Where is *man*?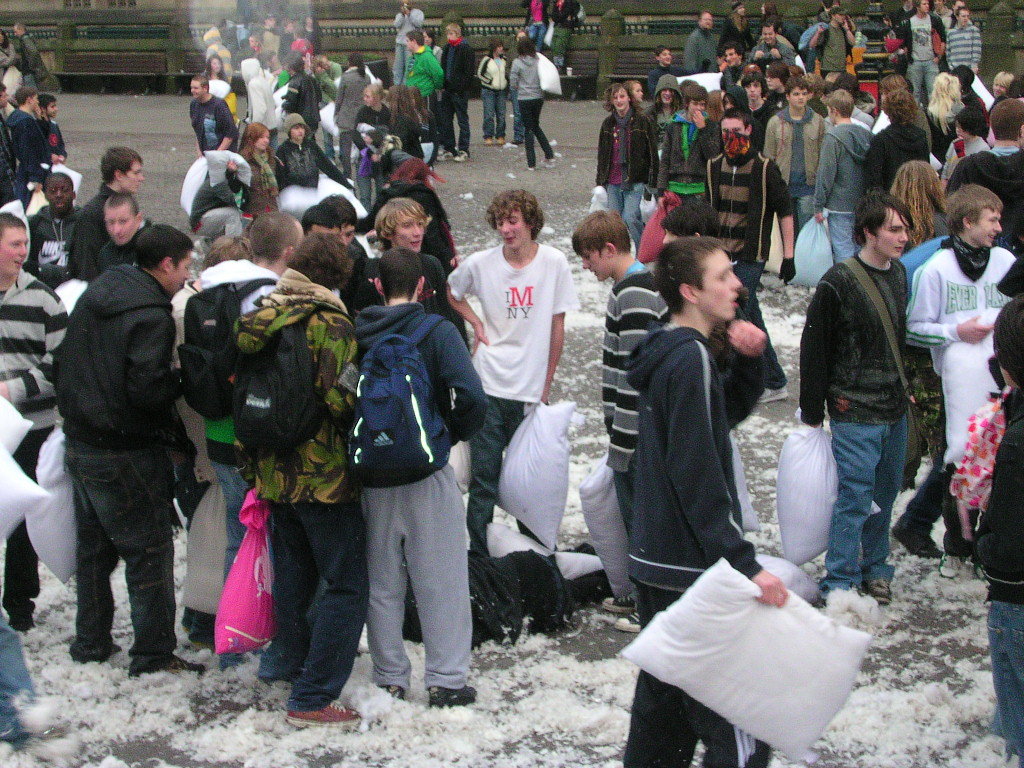
[left=760, top=73, right=824, bottom=225].
